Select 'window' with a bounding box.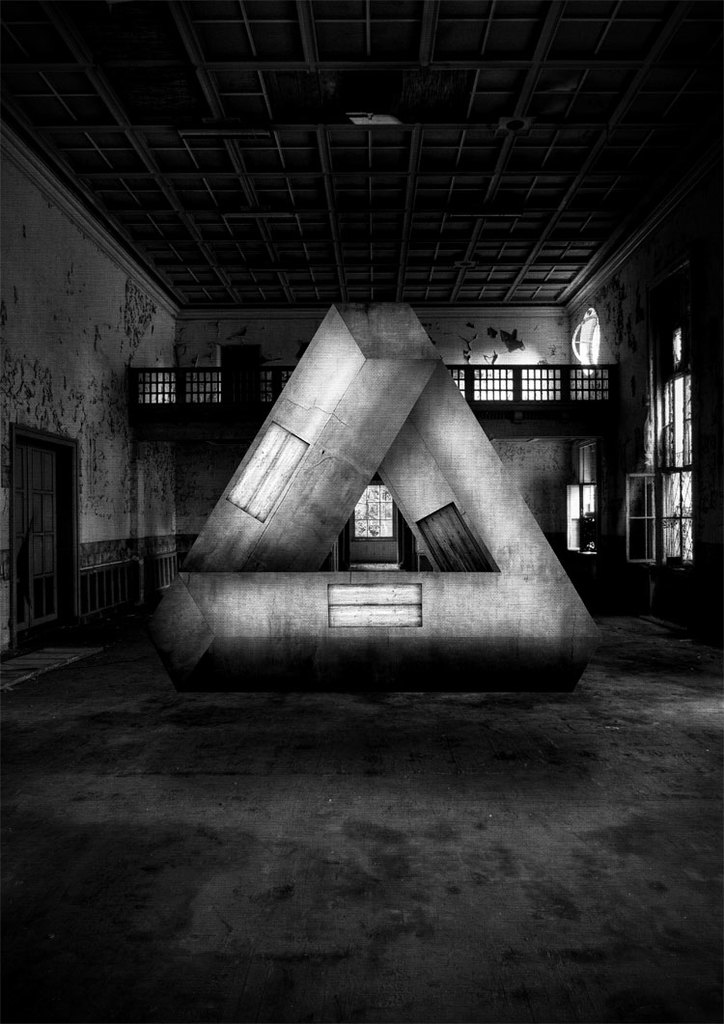
338 469 404 552.
